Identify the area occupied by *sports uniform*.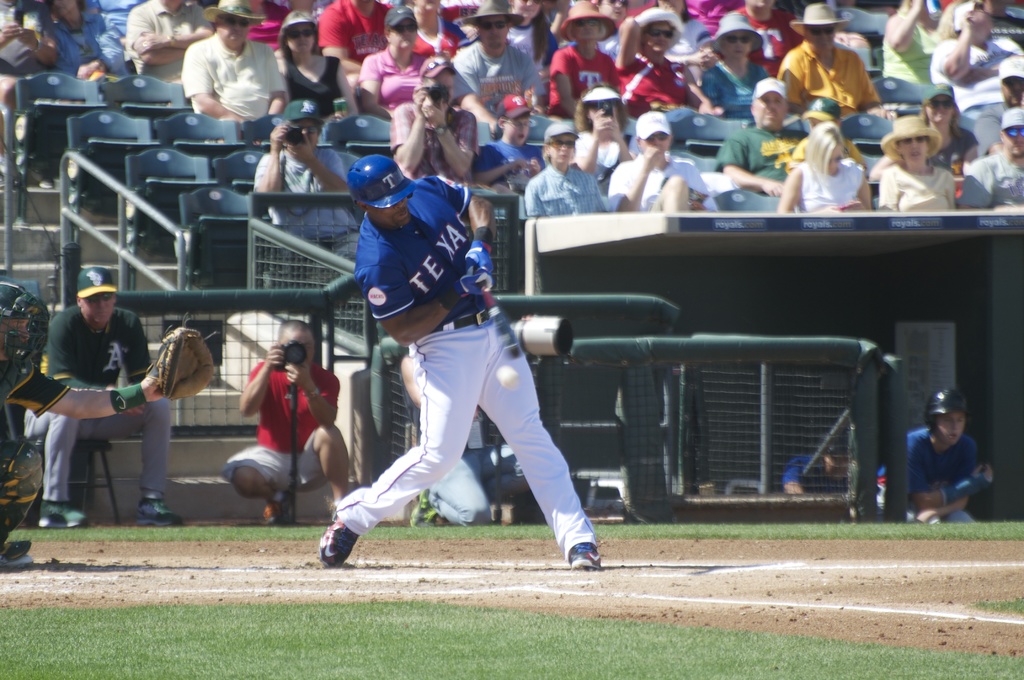
Area: l=612, t=44, r=703, b=116.
